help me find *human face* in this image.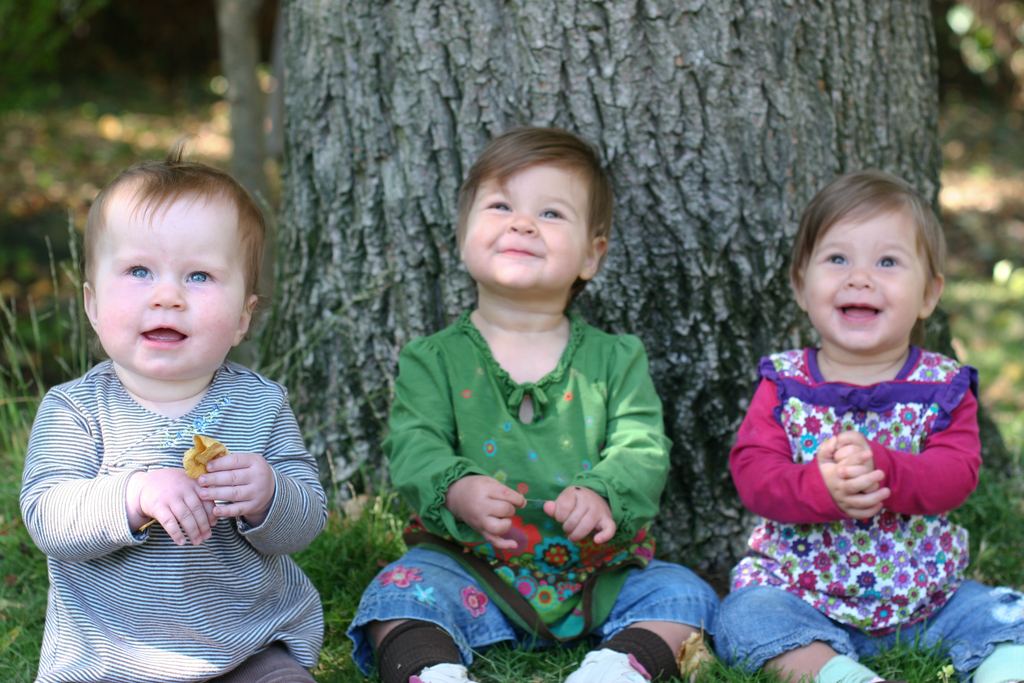
Found it: [97, 188, 244, 383].
